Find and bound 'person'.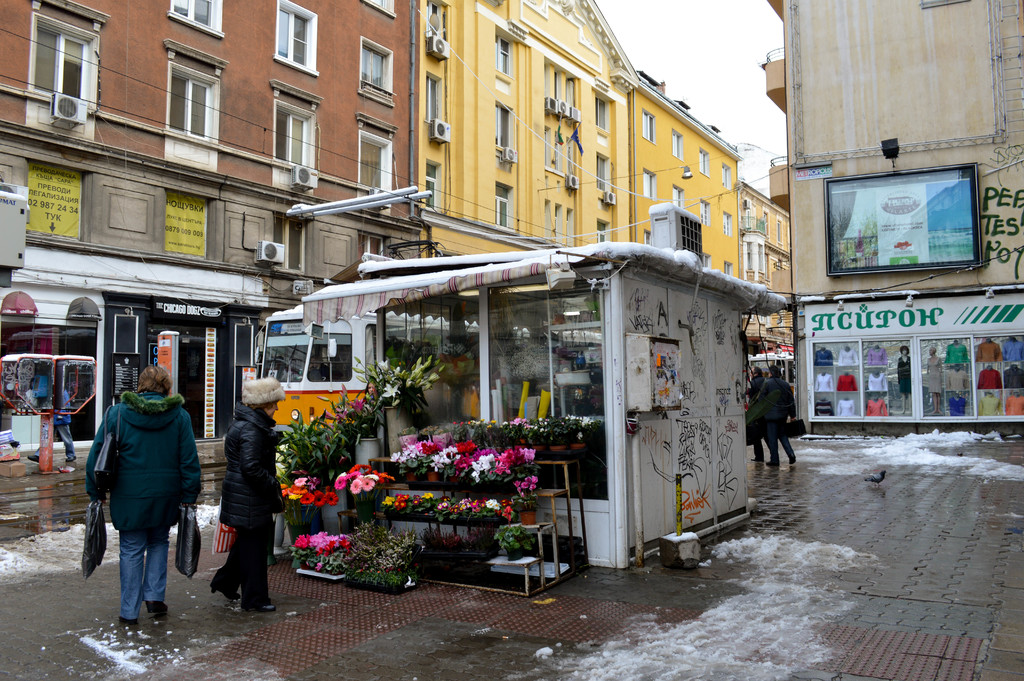
Bound: [924, 350, 939, 411].
